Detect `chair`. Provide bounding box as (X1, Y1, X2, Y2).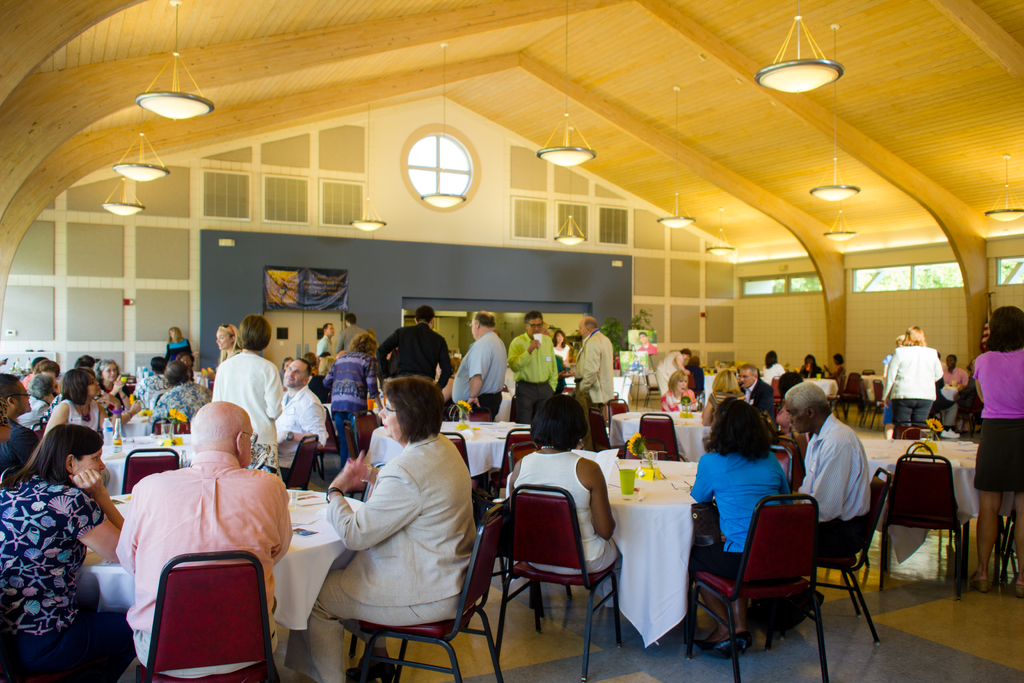
(436, 427, 474, 473).
